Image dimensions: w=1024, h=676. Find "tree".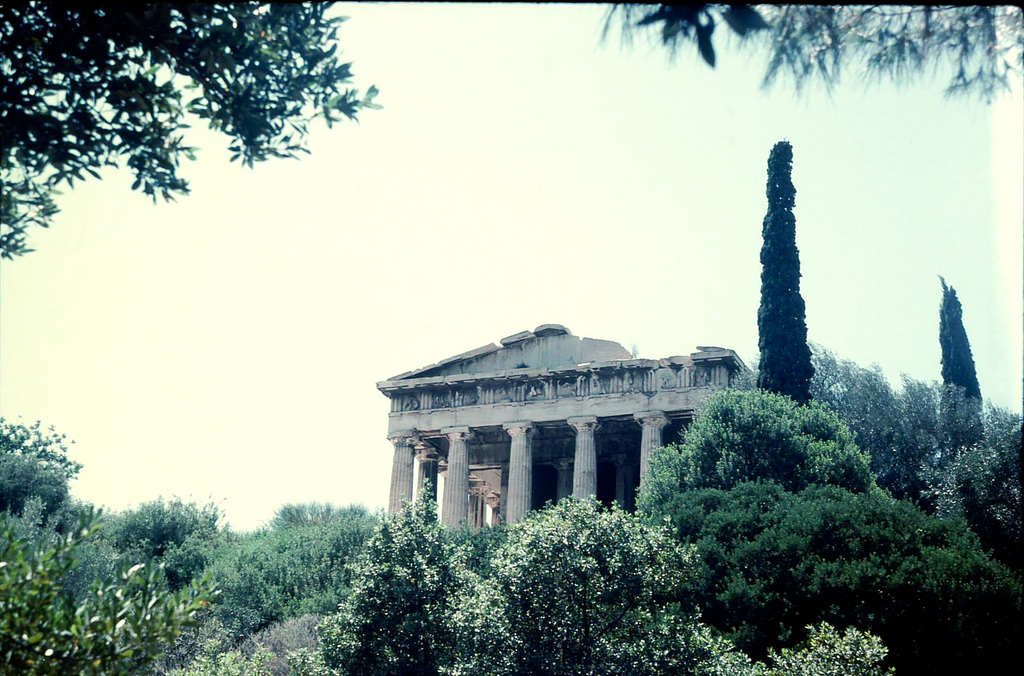
588, 0, 1022, 117.
